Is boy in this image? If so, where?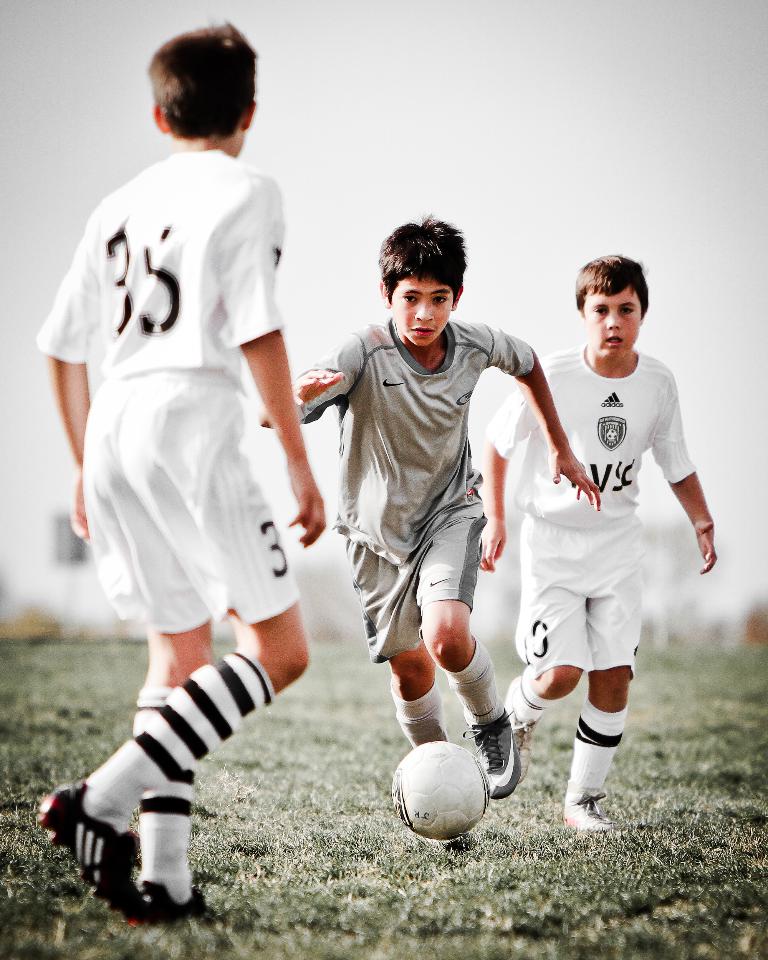
Yes, at crop(478, 250, 726, 826).
